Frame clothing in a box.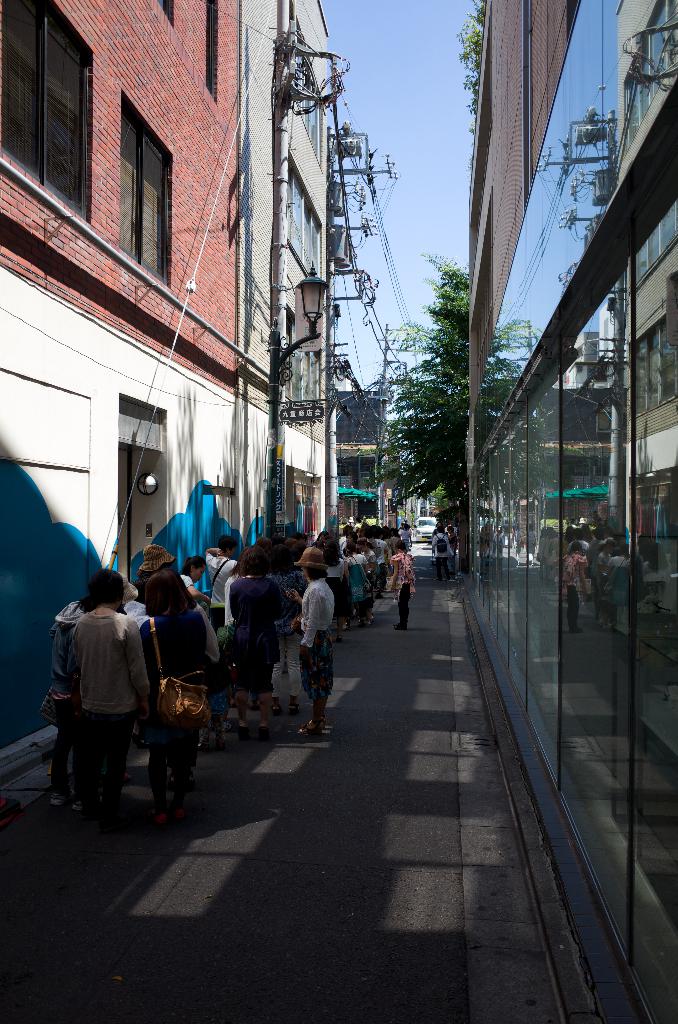
detection(330, 534, 348, 548).
